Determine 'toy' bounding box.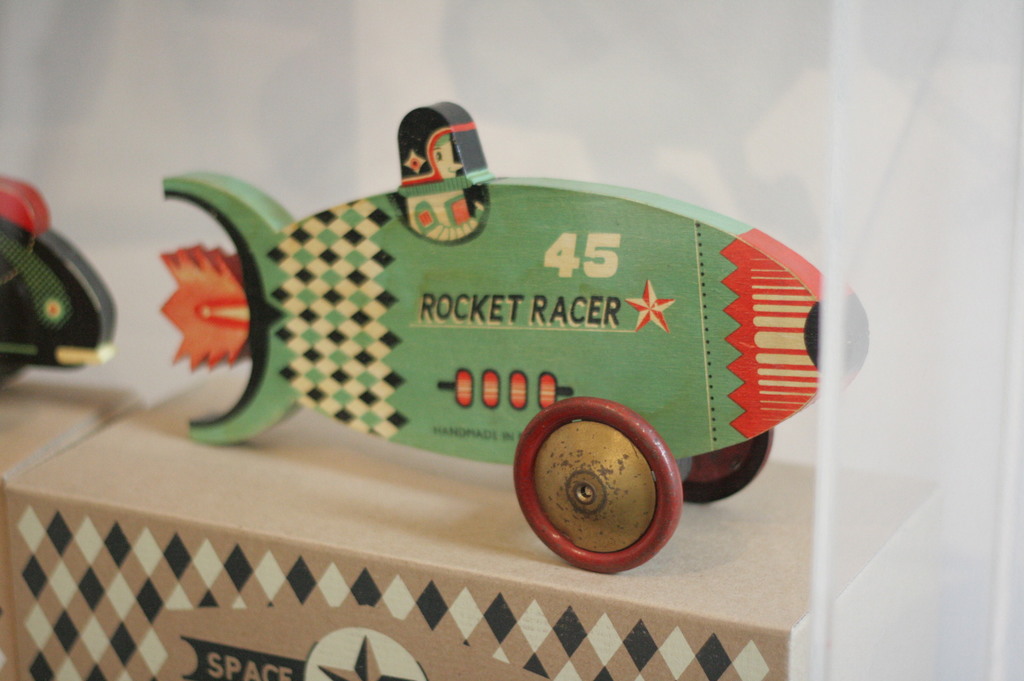
Determined: <region>0, 173, 132, 403</region>.
